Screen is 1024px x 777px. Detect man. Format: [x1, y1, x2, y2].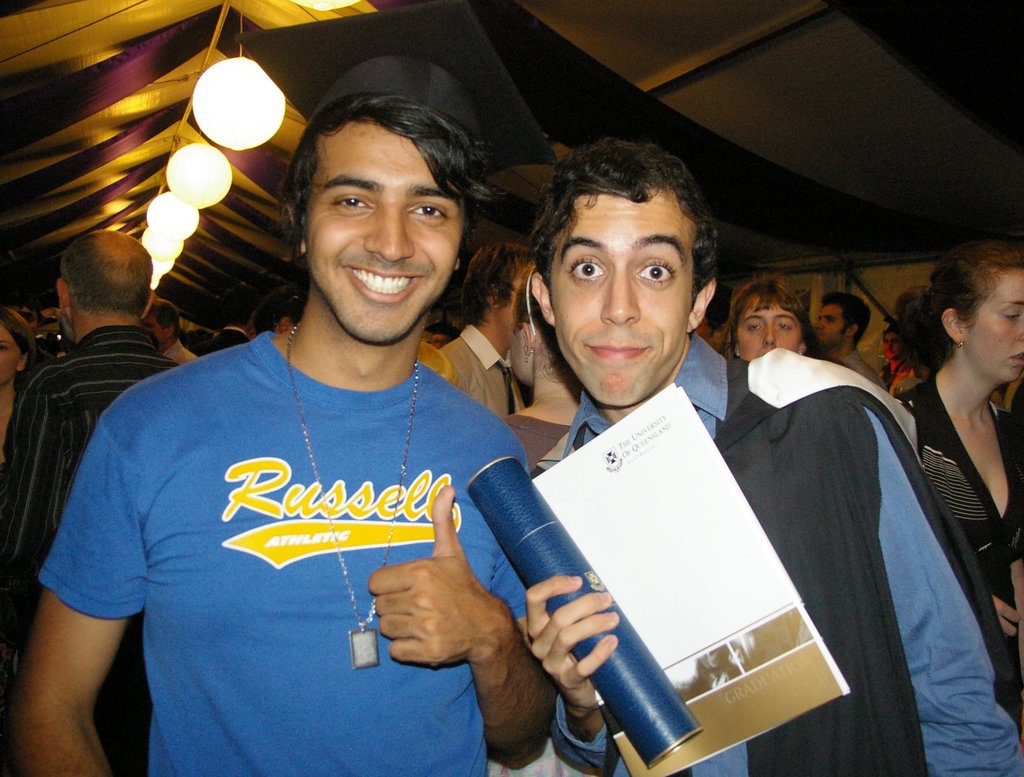
[809, 295, 884, 401].
